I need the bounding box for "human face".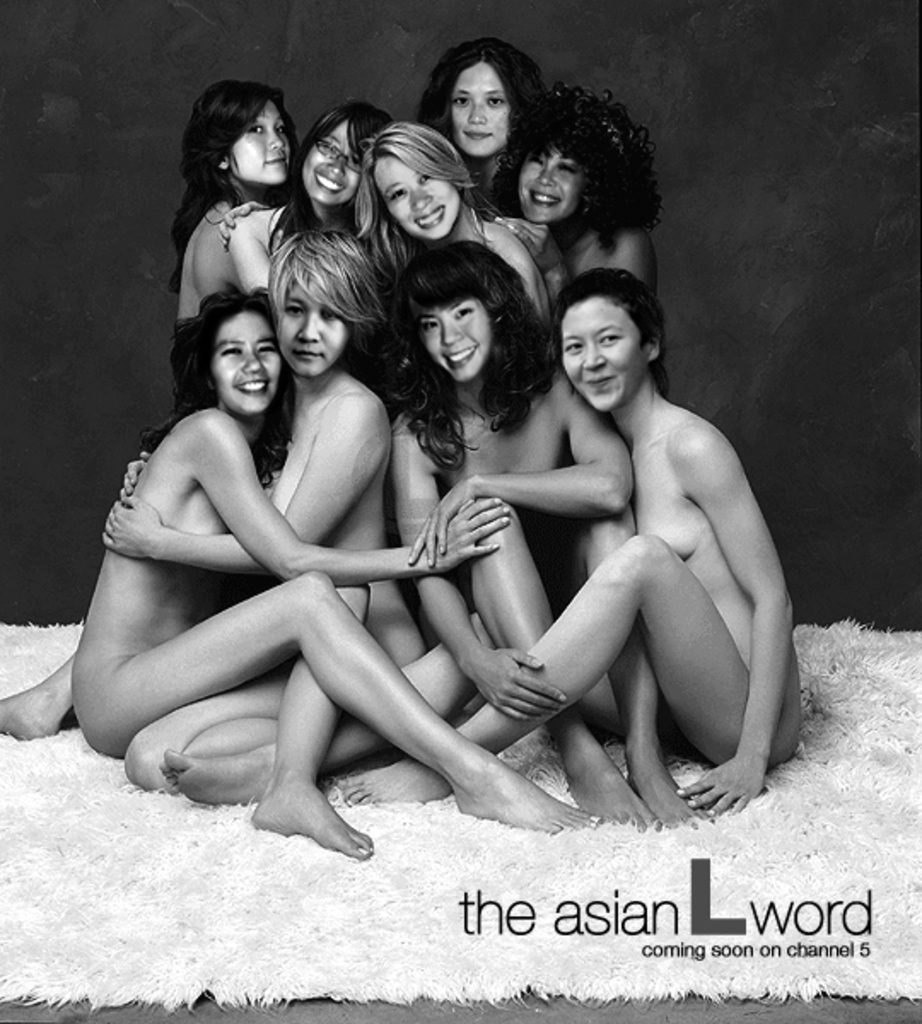
Here it is: (left=452, top=63, right=512, bottom=154).
